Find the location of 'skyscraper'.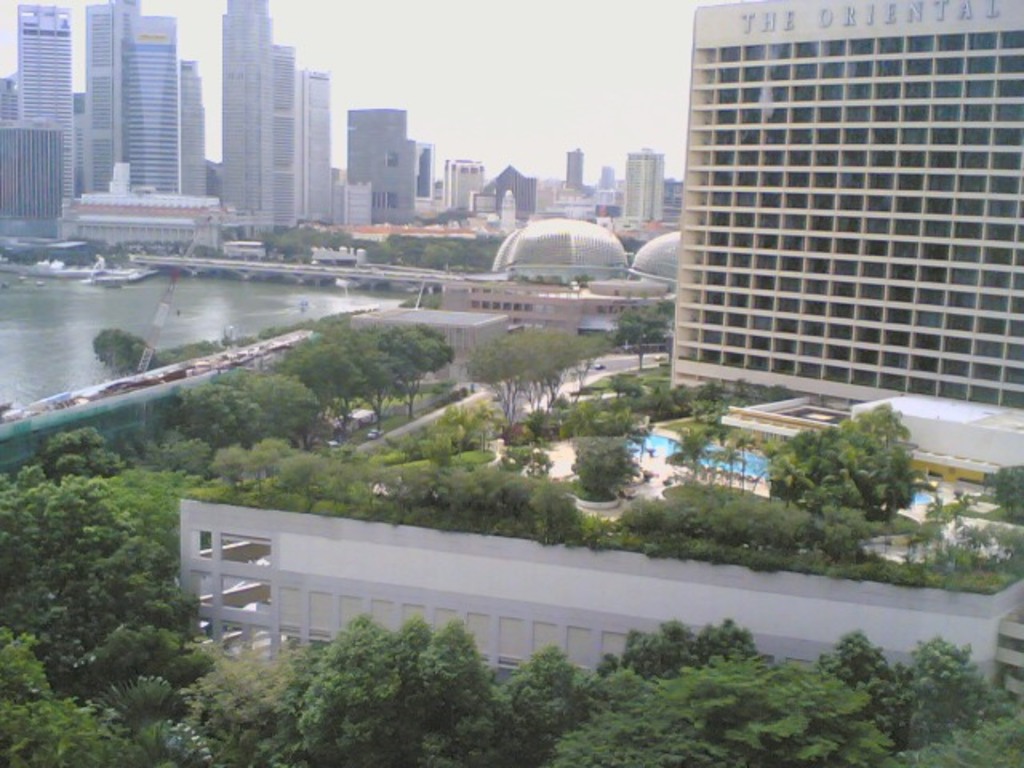
Location: BBox(565, 150, 586, 192).
